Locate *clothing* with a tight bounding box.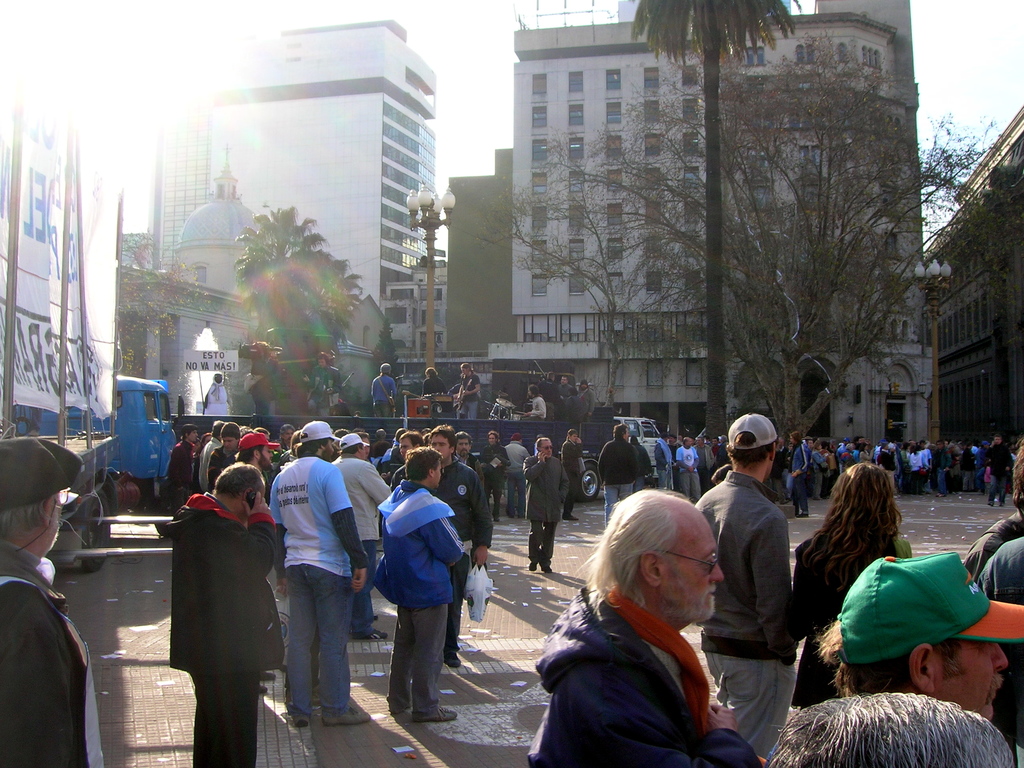
<box>424,374,452,422</box>.
